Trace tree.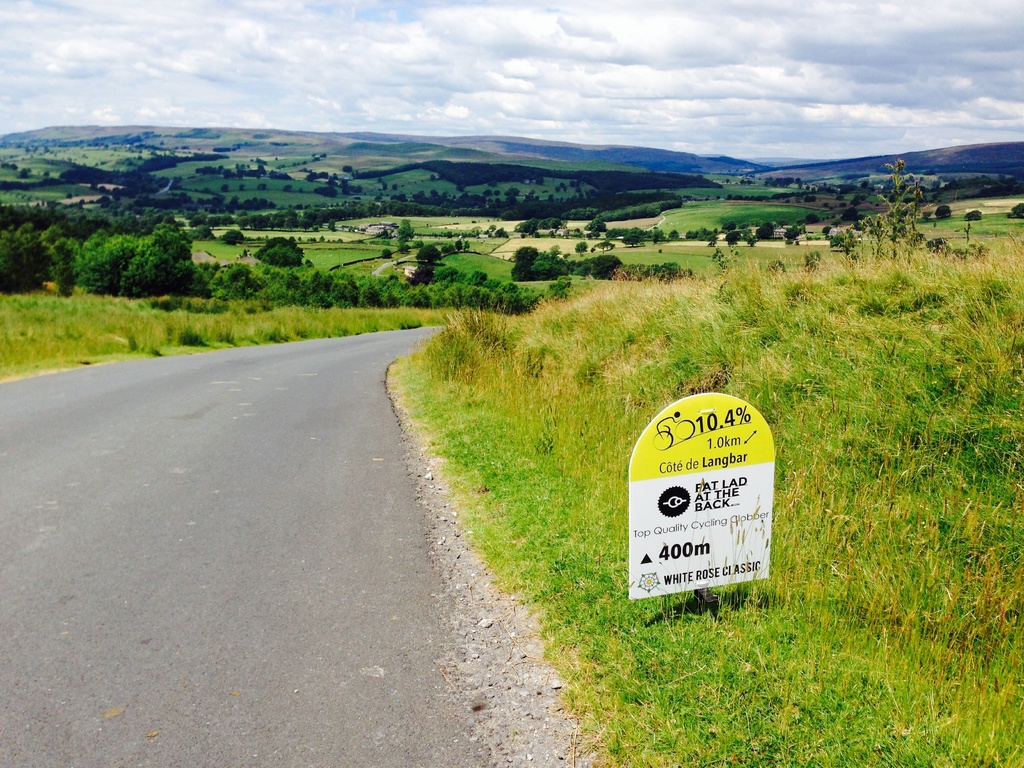
Traced to {"left": 501, "top": 186, "right": 521, "bottom": 200}.
